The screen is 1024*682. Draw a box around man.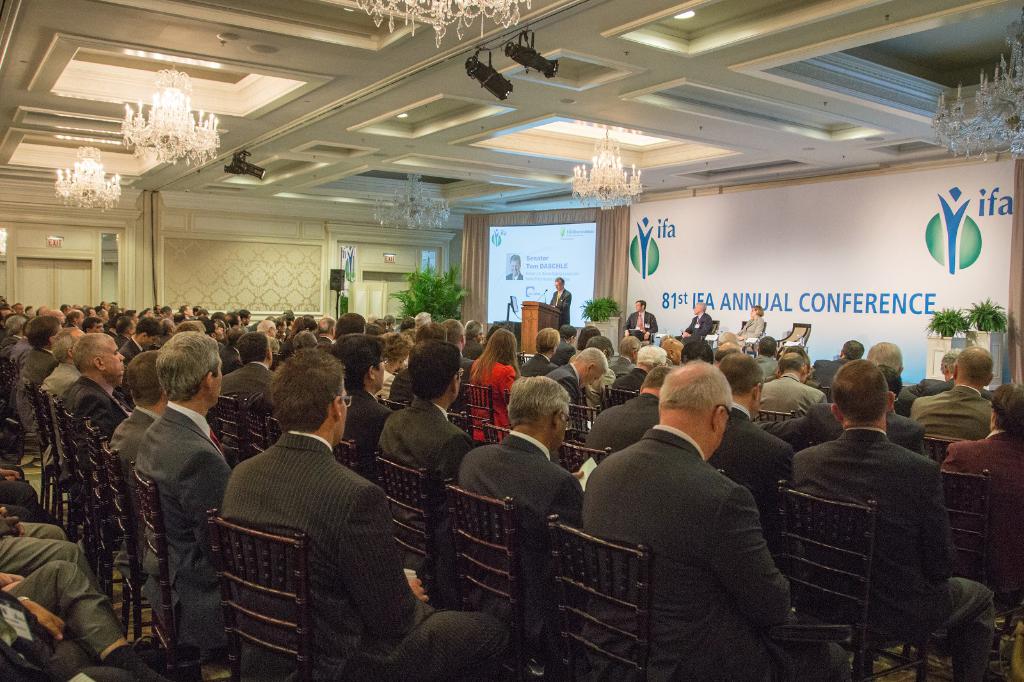
l=567, t=363, r=856, b=681.
